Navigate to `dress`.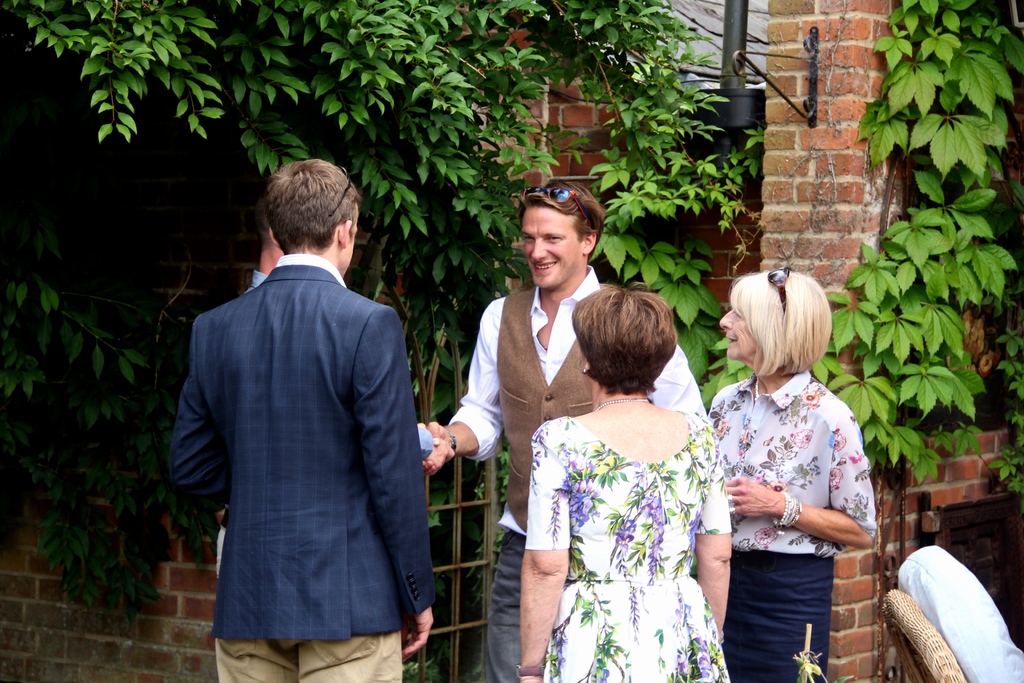
Navigation target: <bbox>518, 415, 735, 682</bbox>.
